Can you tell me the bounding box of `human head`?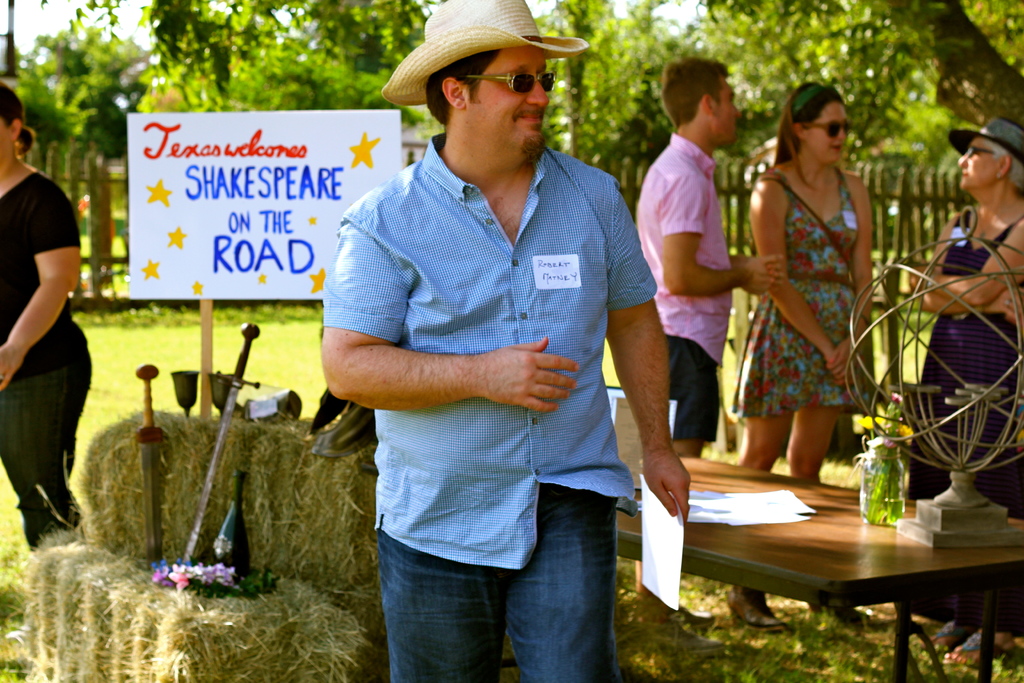
x1=793, y1=84, x2=868, y2=169.
